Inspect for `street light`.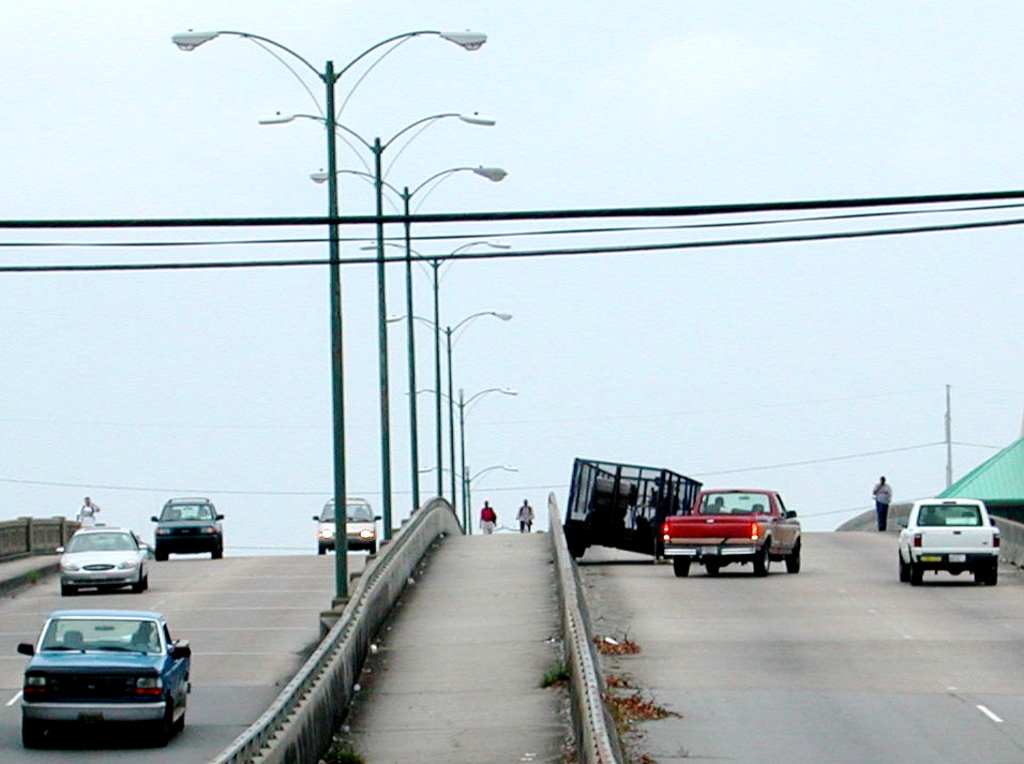
Inspection: {"left": 412, "top": 460, "right": 521, "bottom": 535}.
